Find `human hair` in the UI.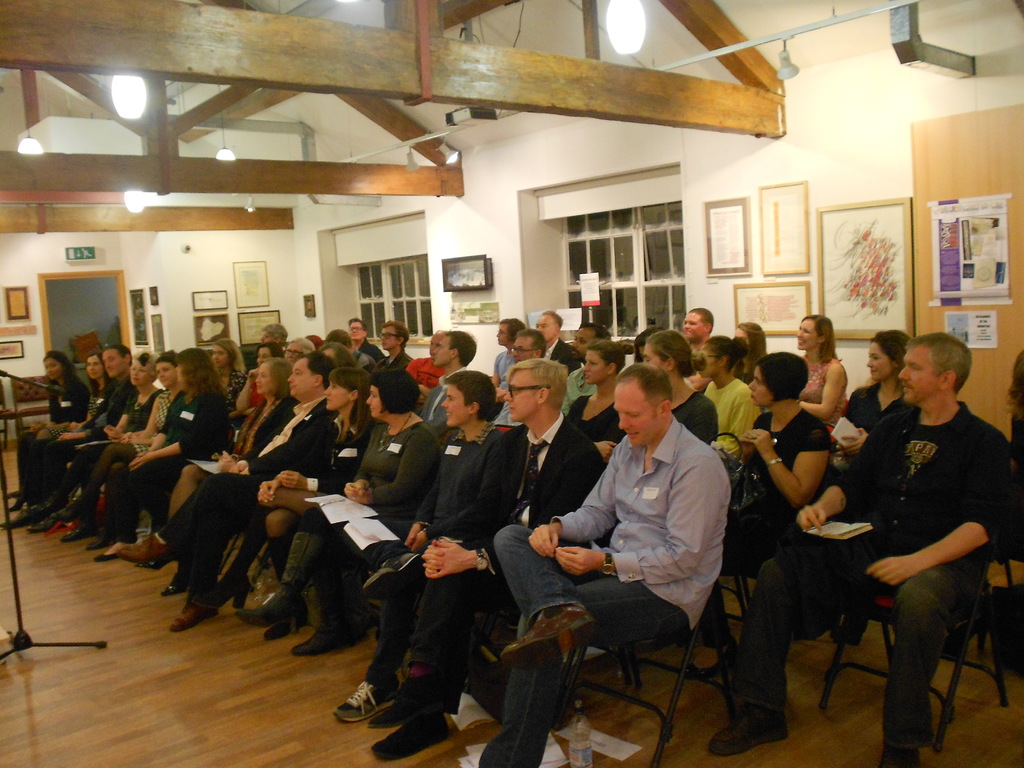
UI element at Rect(436, 328, 449, 339).
